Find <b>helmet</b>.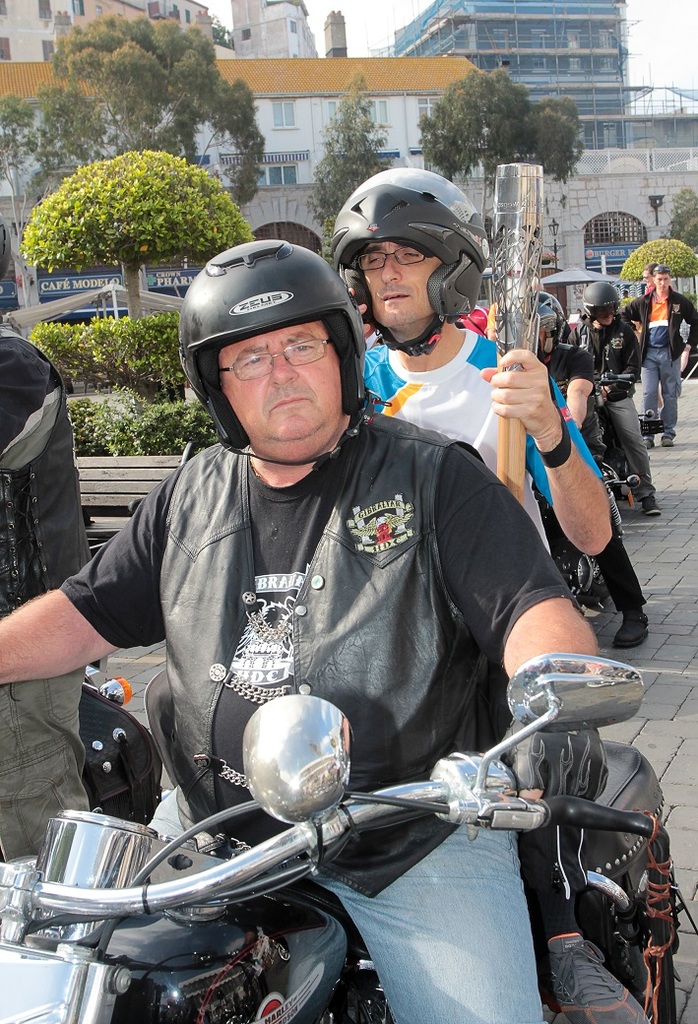
bbox=(179, 233, 363, 459).
